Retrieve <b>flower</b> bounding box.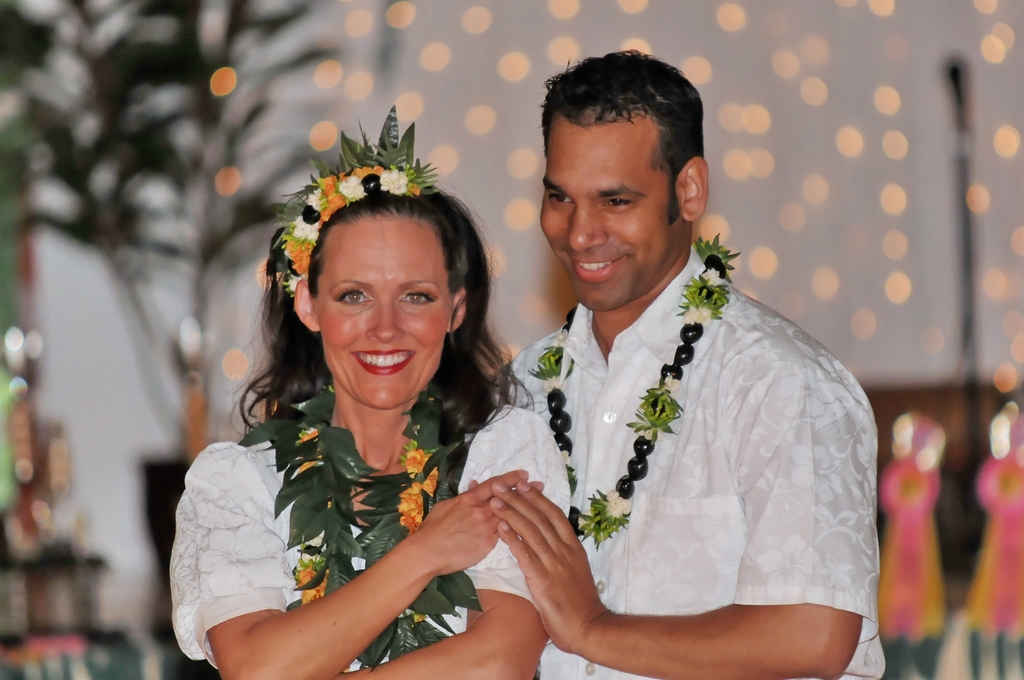
Bounding box: bbox=(607, 492, 634, 519).
